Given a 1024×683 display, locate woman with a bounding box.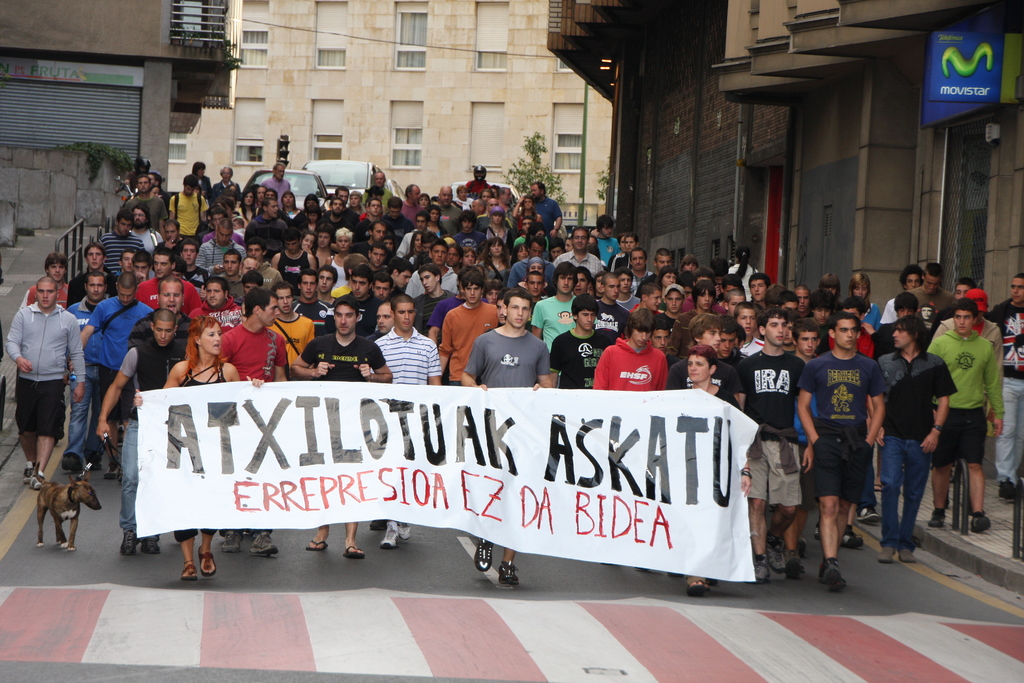
Located: {"x1": 135, "y1": 312, "x2": 264, "y2": 587}.
